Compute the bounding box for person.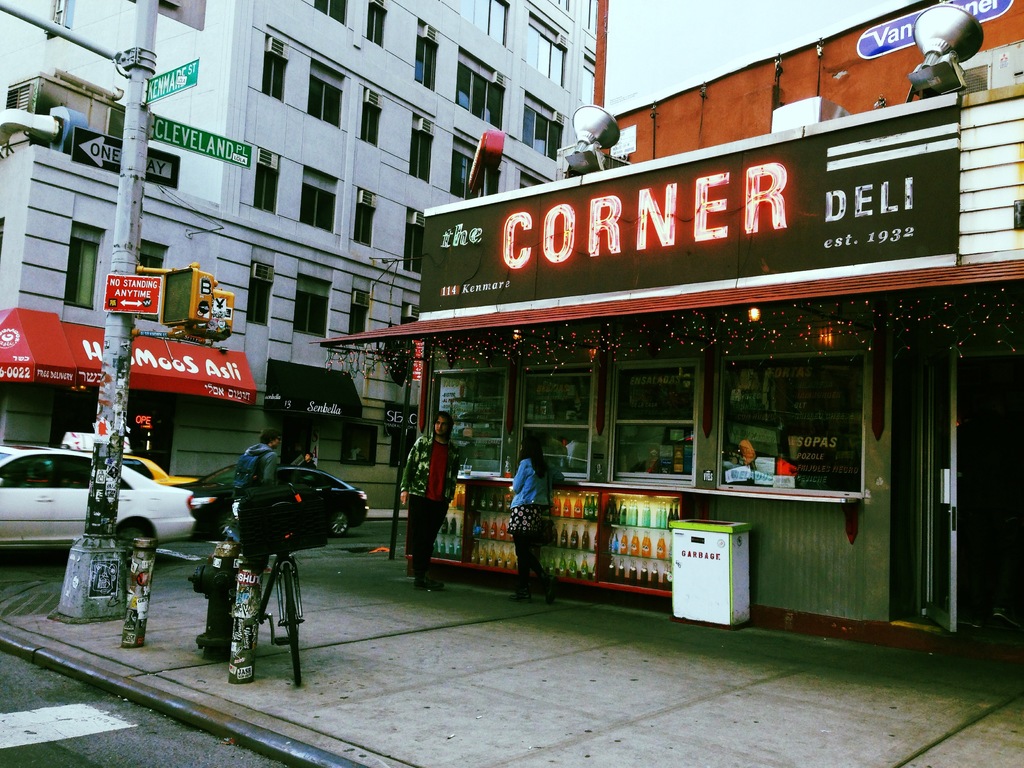
locate(237, 435, 278, 488).
